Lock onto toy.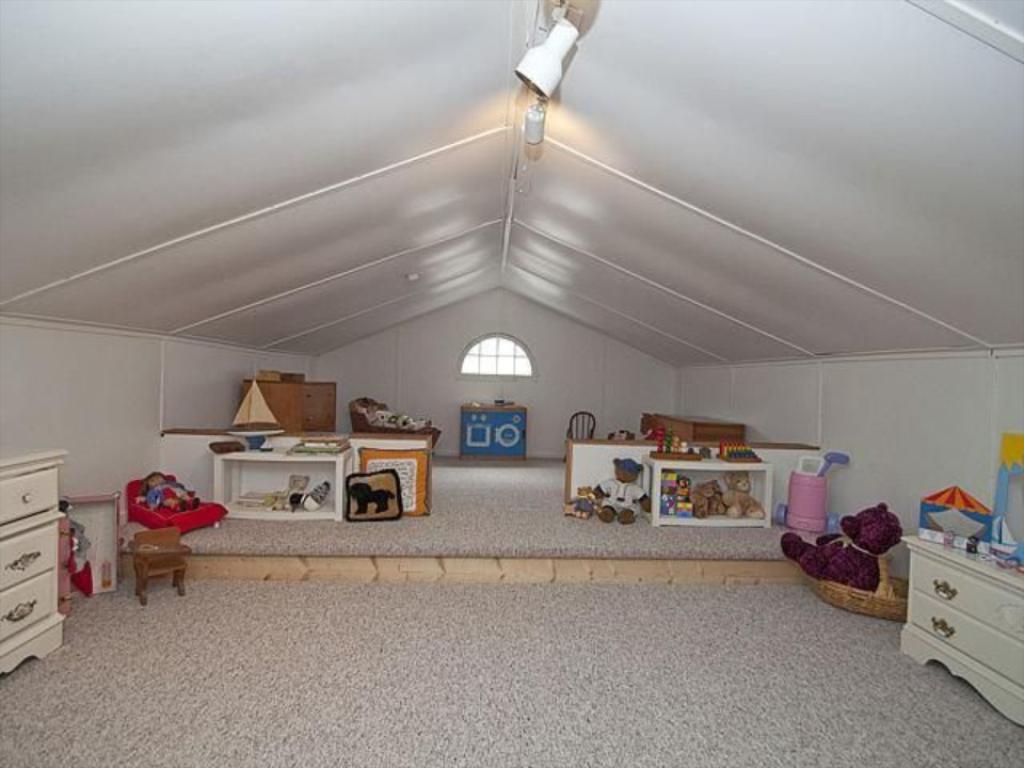
Locked: (671, 475, 691, 510).
